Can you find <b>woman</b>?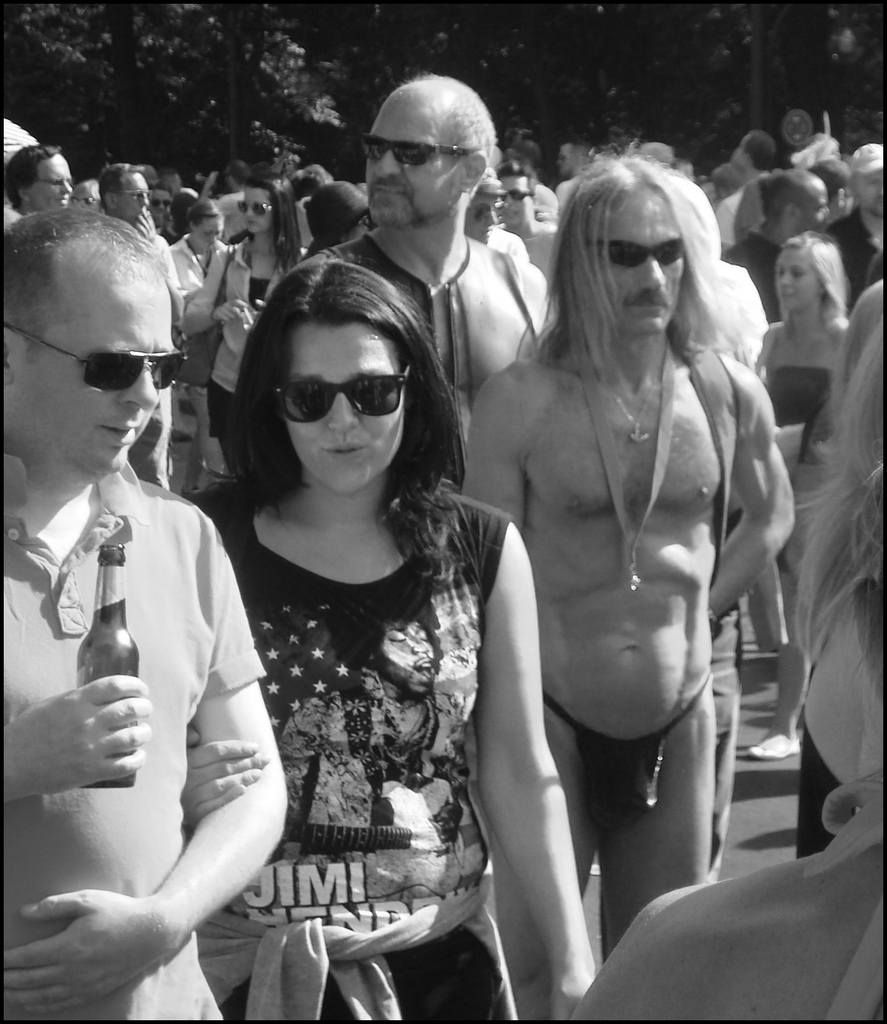
Yes, bounding box: bbox(148, 218, 558, 1008).
